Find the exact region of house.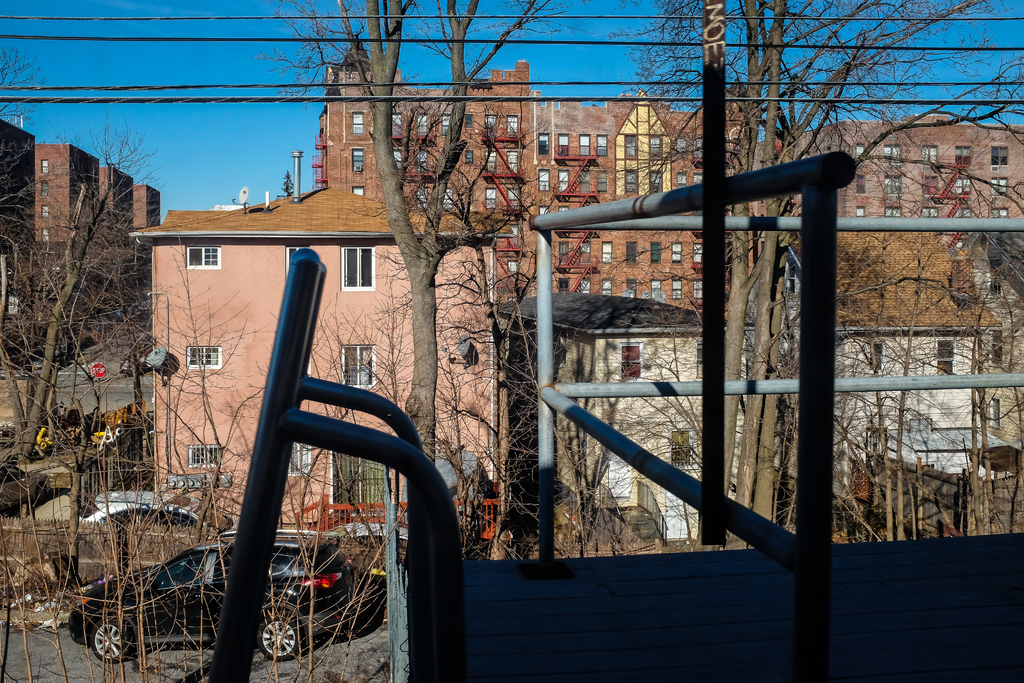
Exact region: {"x1": 34, "y1": 139, "x2": 104, "y2": 238}.
